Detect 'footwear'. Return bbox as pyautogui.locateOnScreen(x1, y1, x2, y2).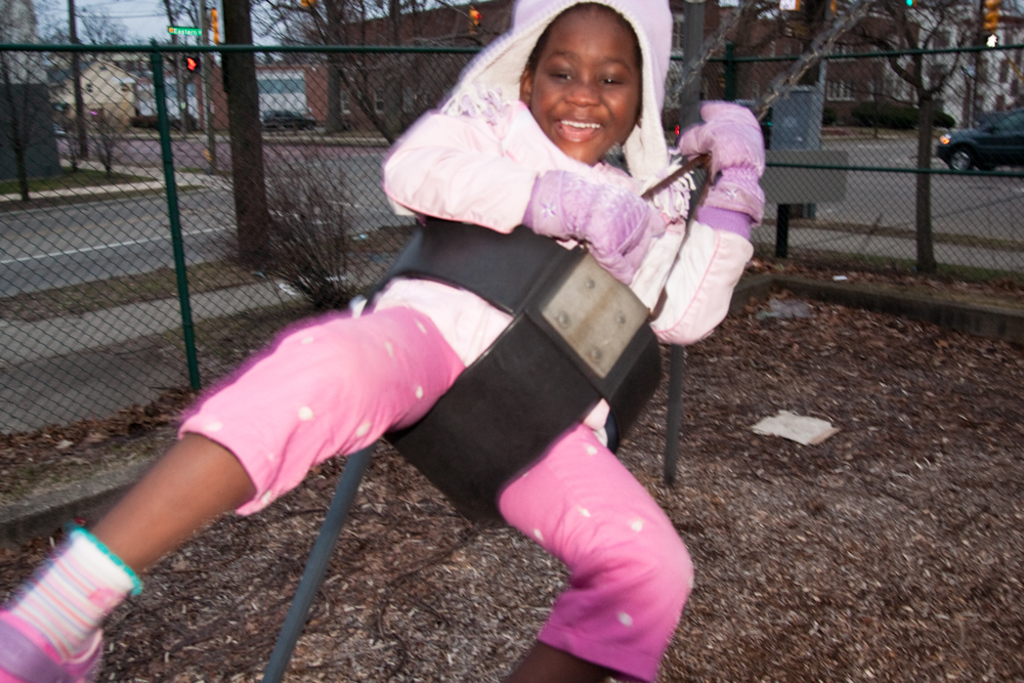
pyautogui.locateOnScreen(20, 543, 122, 660).
